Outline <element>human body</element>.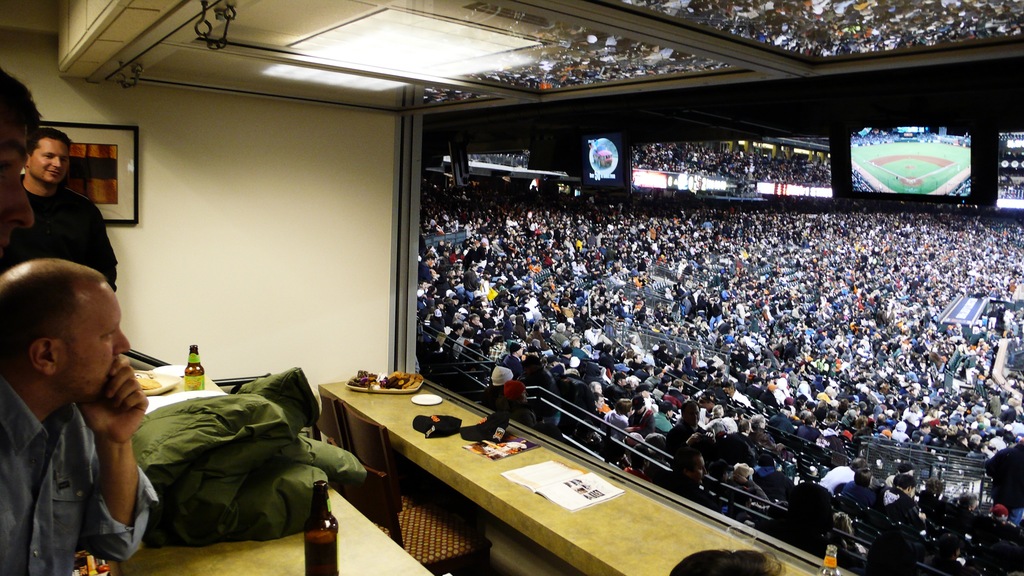
Outline: BBox(906, 382, 1014, 419).
